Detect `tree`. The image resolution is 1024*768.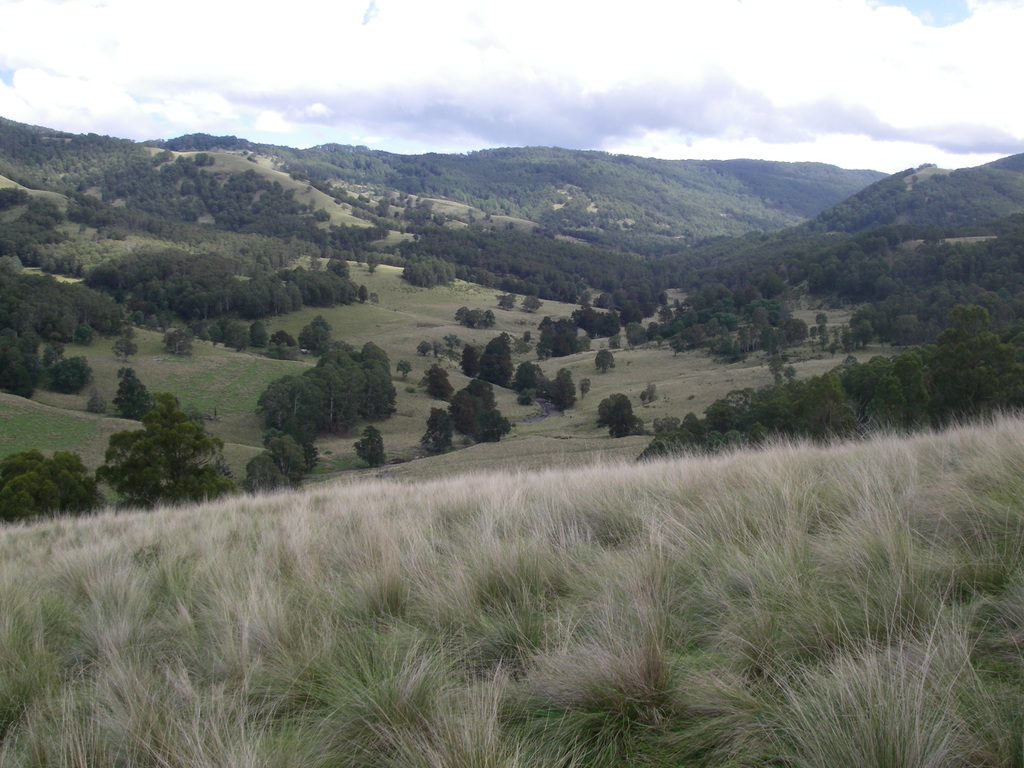
left=579, top=376, right=593, bottom=398.
